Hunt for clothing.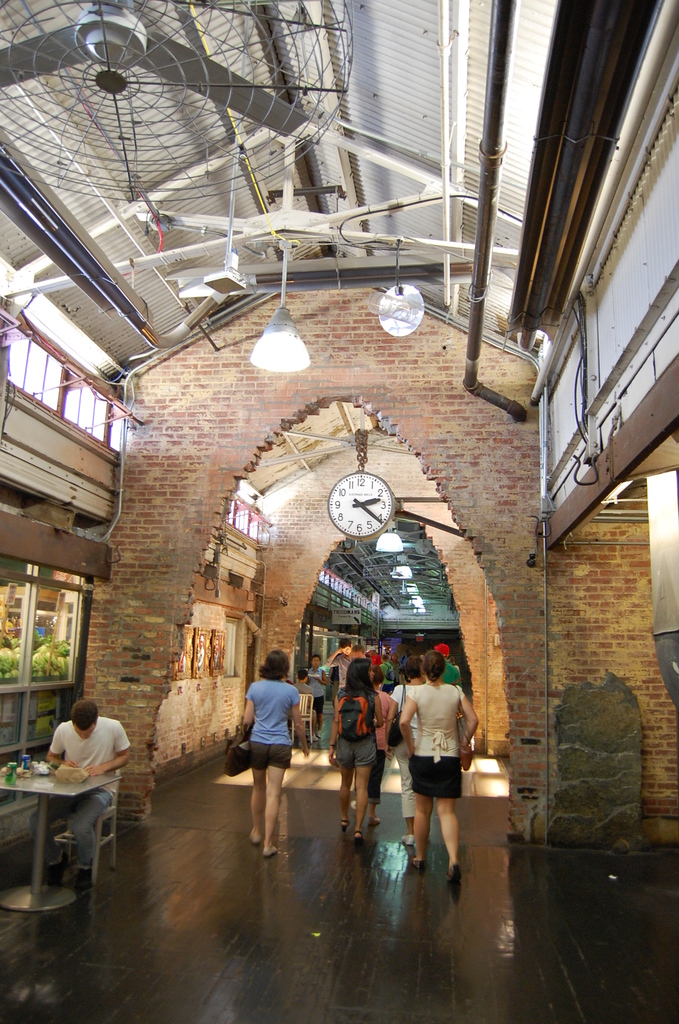
Hunted down at <bbox>303, 663, 334, 708</bbox>.
